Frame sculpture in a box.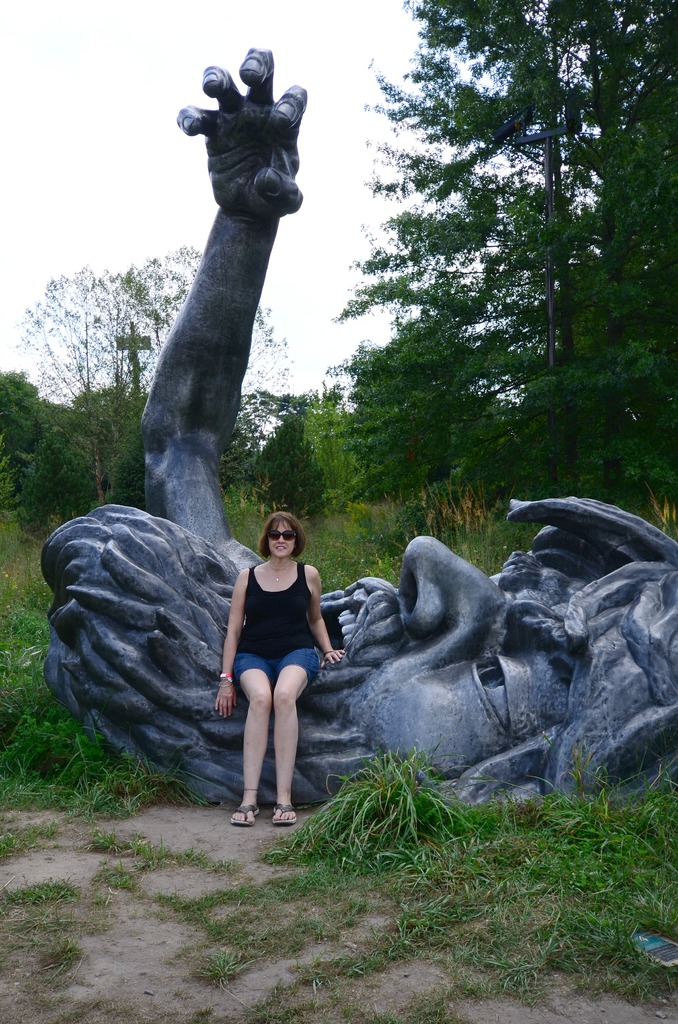
x1=36 y1=41 x2=677 y2=833.
